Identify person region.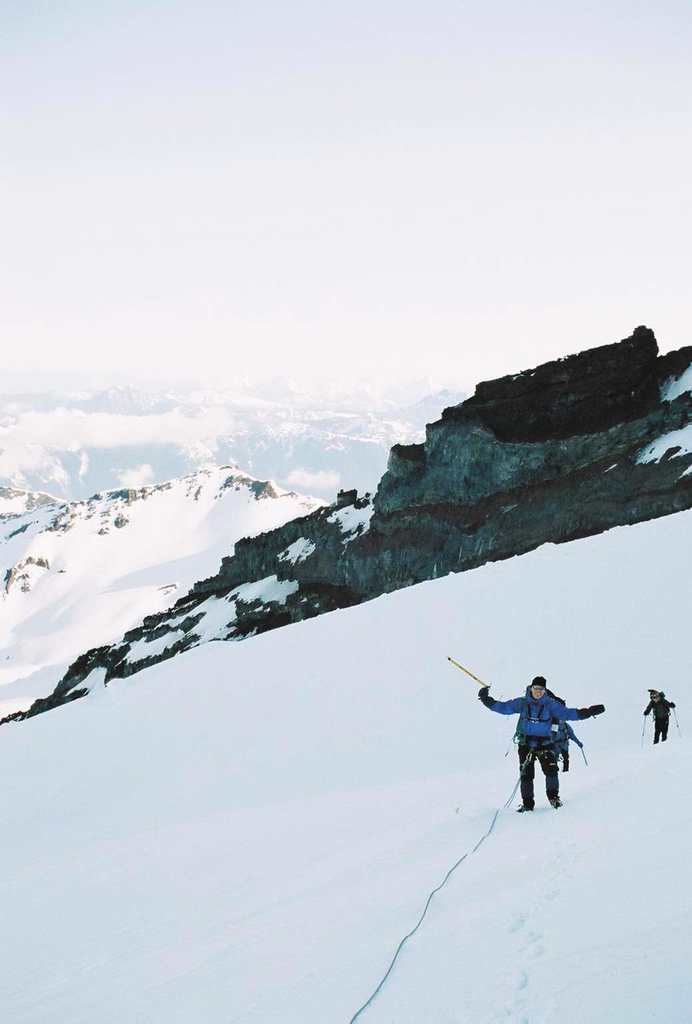
Region: select_region(477, 673, 609, 804).
